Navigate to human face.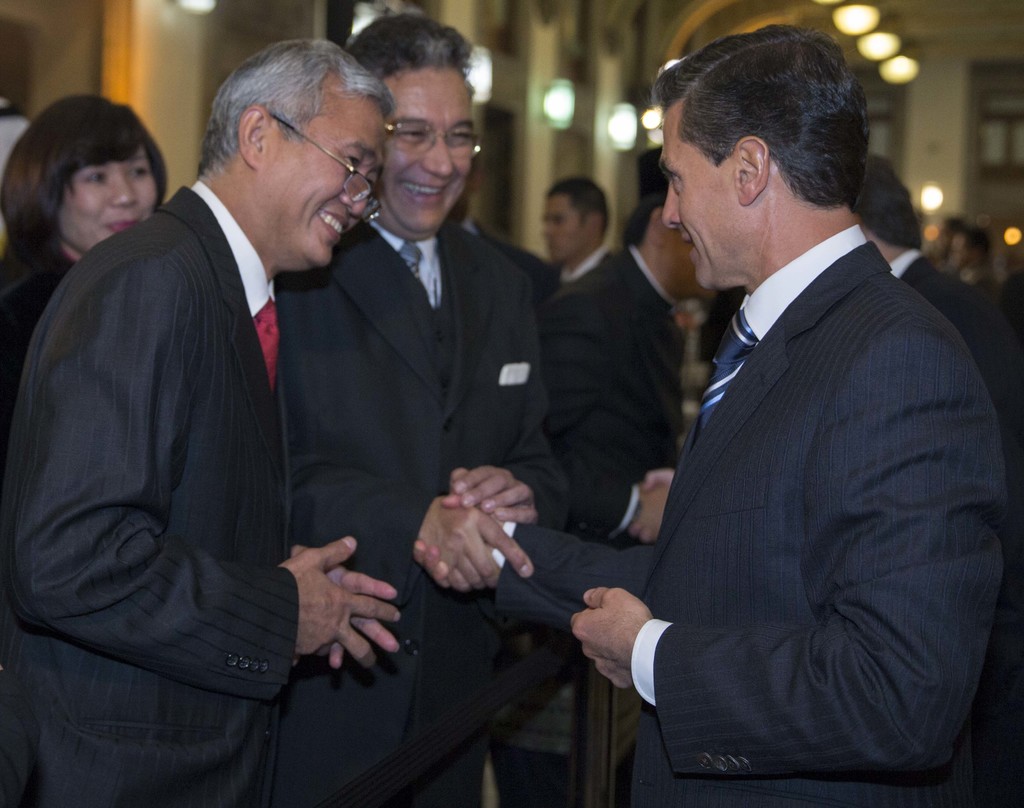
Navigation target: bbox(266, 109, 382, 268).
